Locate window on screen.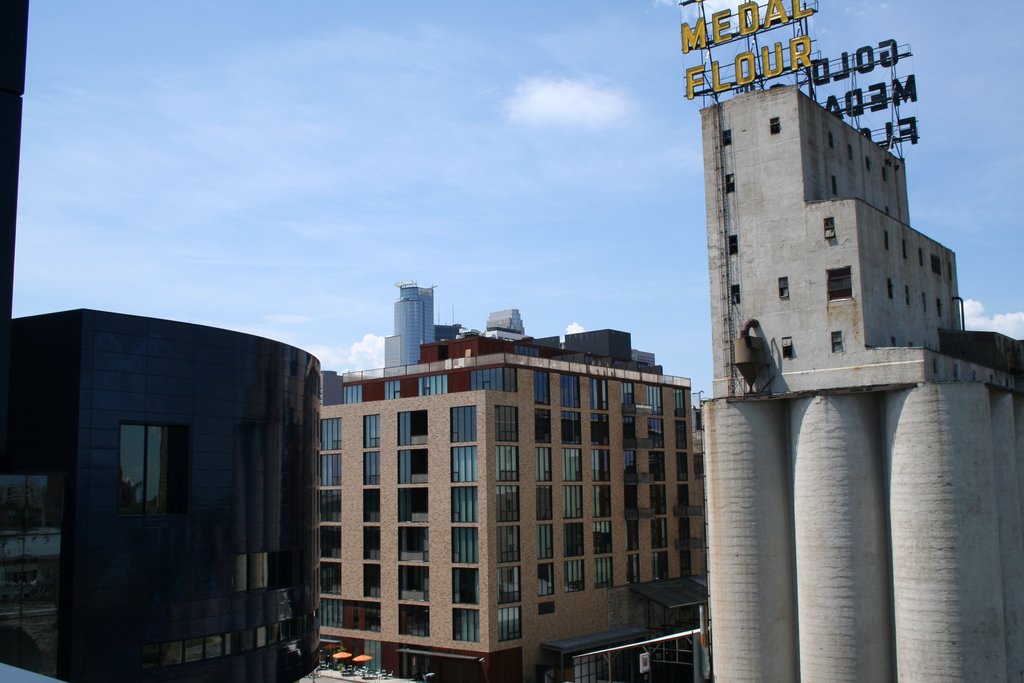
On screen at {"x1": 563, "y1": 525, "x2": 588, "y2": 559}.
